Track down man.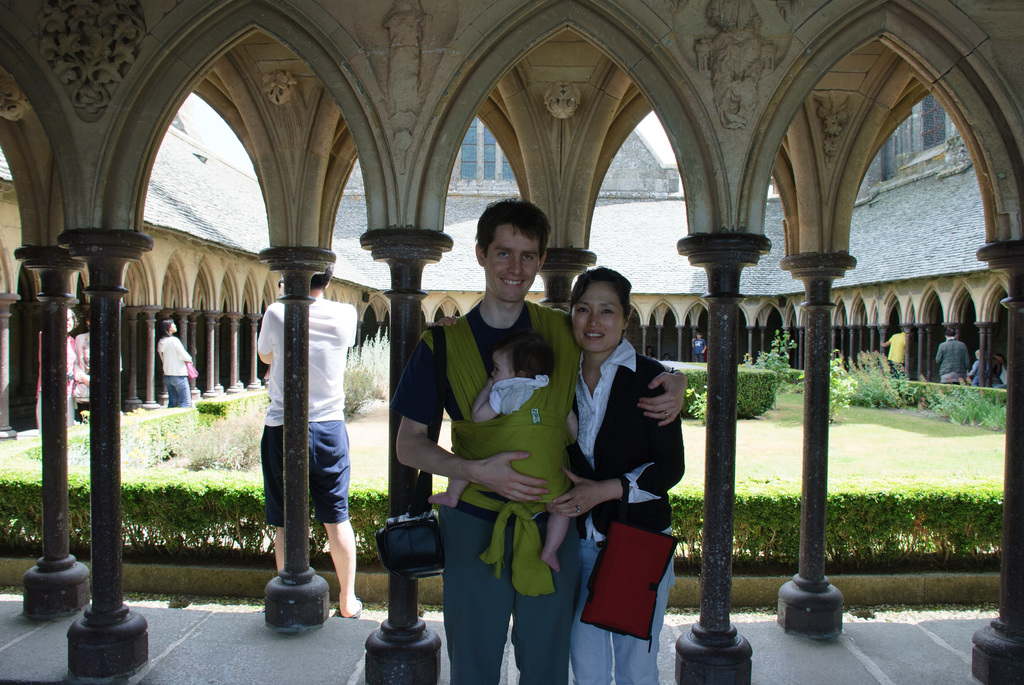
Tracked to [left=156, top=313, right=207, bottom=409].
